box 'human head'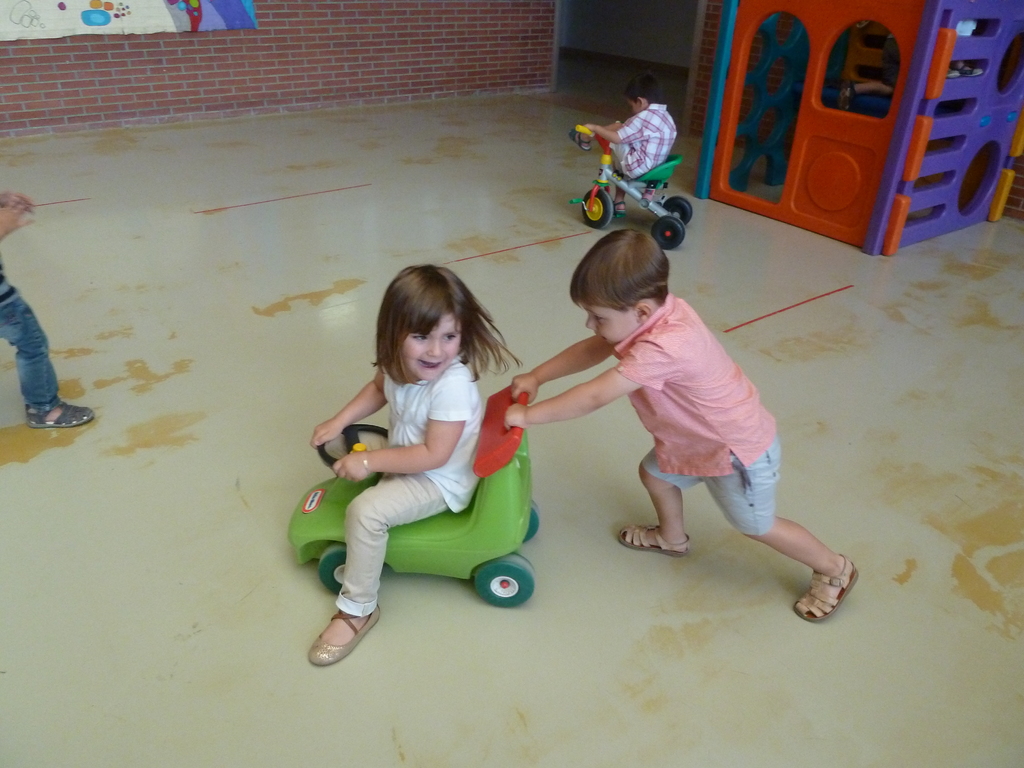
x1=571 y1=228 x2=670 y2=346
